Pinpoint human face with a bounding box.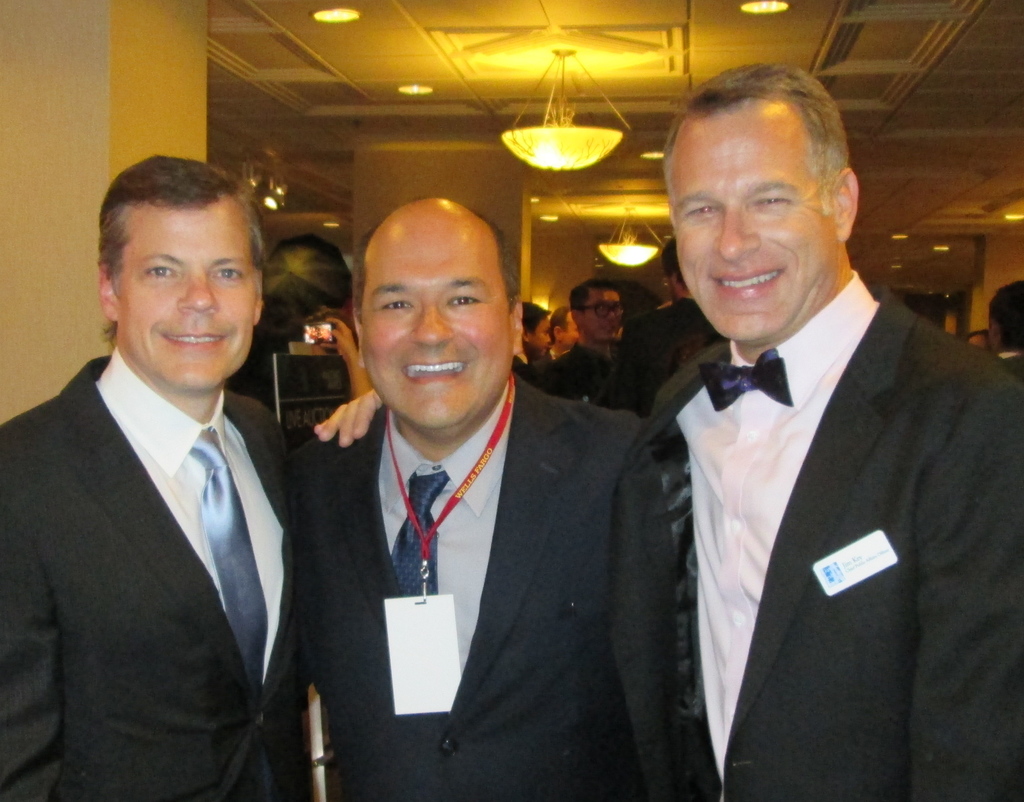
bbox=(360, 232, 514, 427).
